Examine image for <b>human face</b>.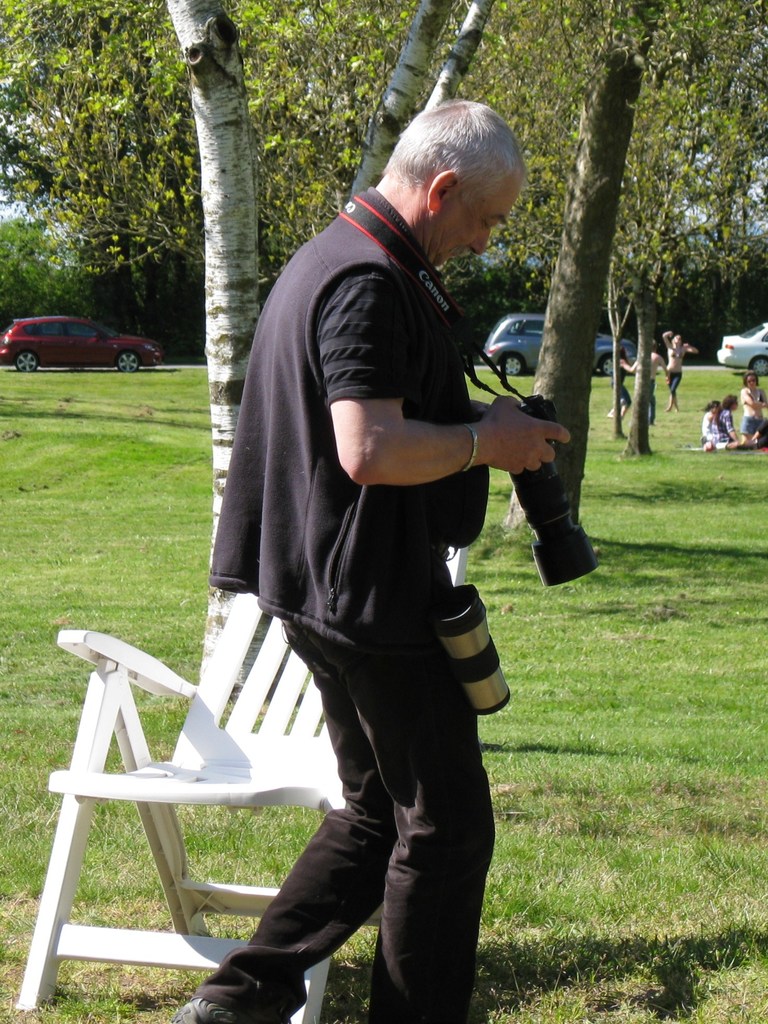
Examination result: rect(440, 175, 519, 260).
